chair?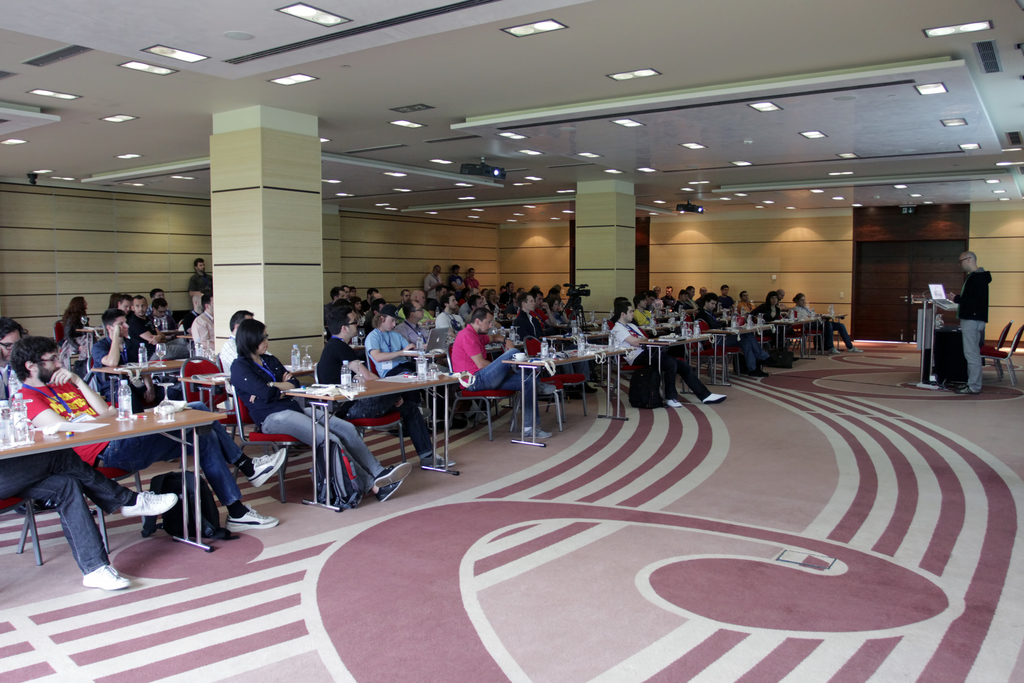
left=307, top=361, right=406, bottom=462
